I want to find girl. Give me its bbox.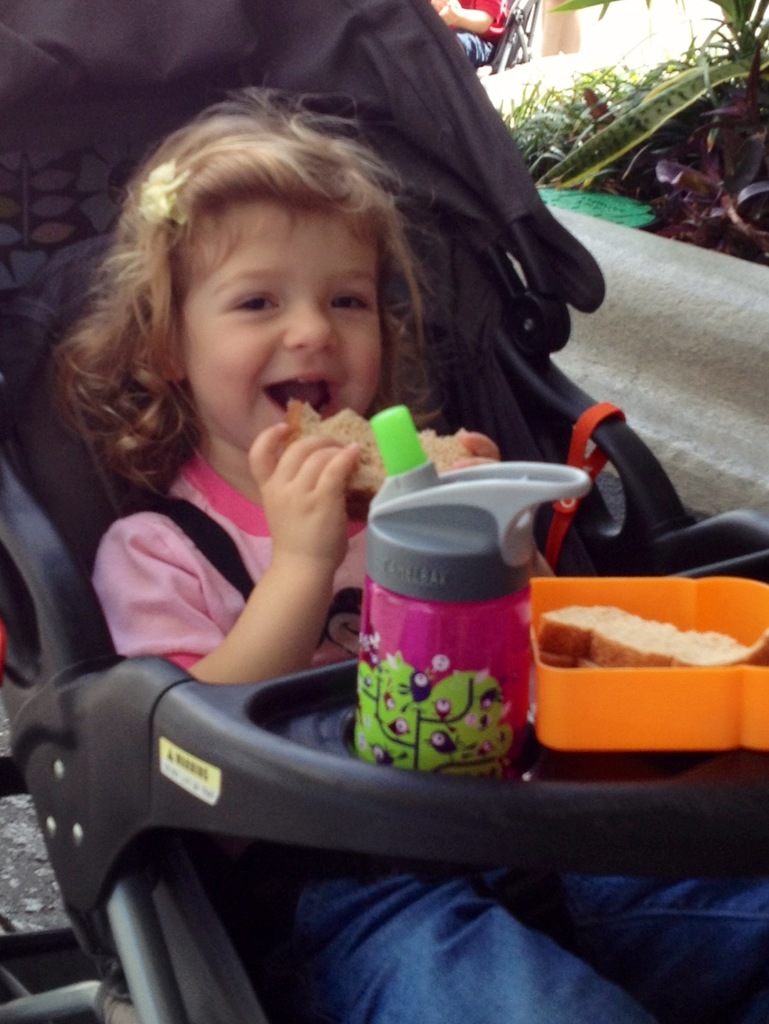
bbox=(50, 76, 768, 1023).
